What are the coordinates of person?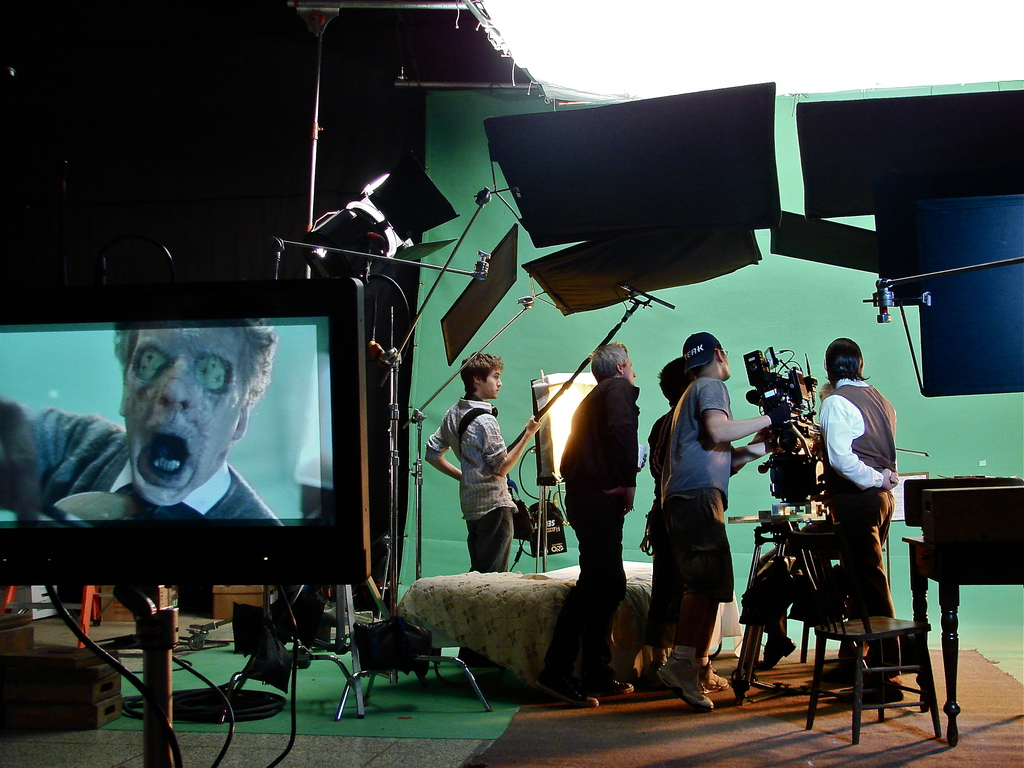
detection(811, 337, 925, 682).
